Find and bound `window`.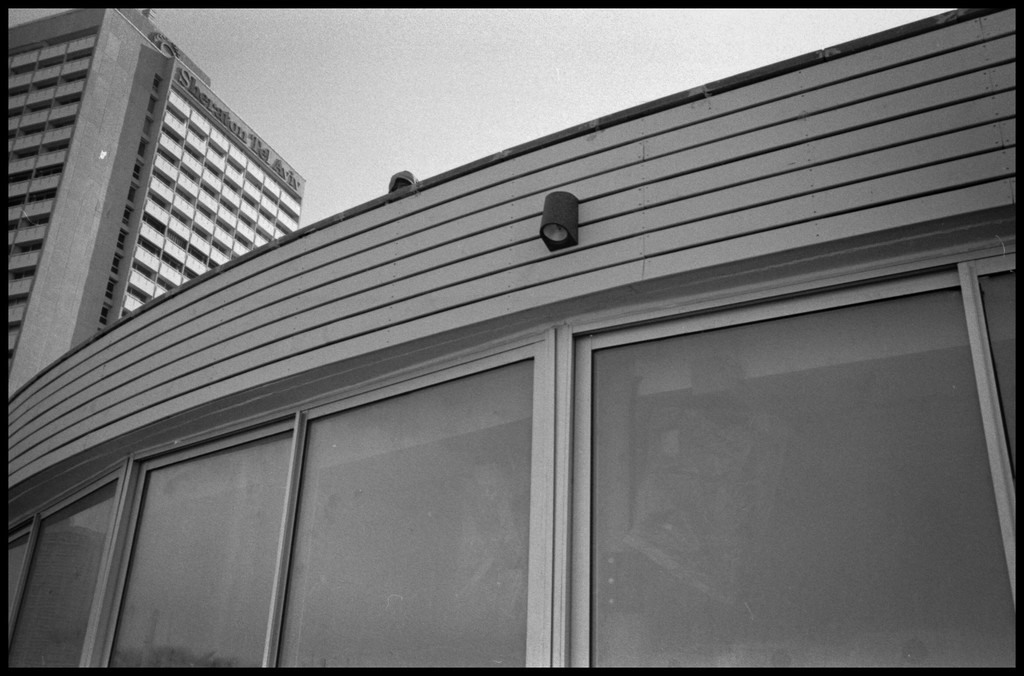
Bound: 562/287/1021/673.
